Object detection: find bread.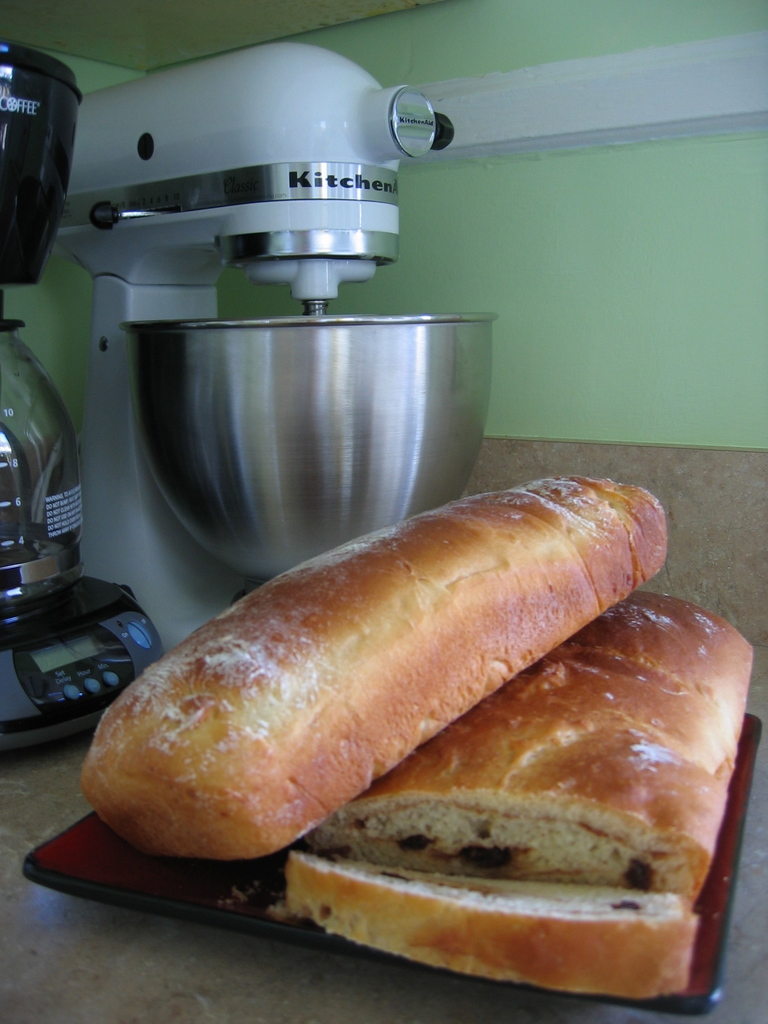
(77, 472, 668, 855).
